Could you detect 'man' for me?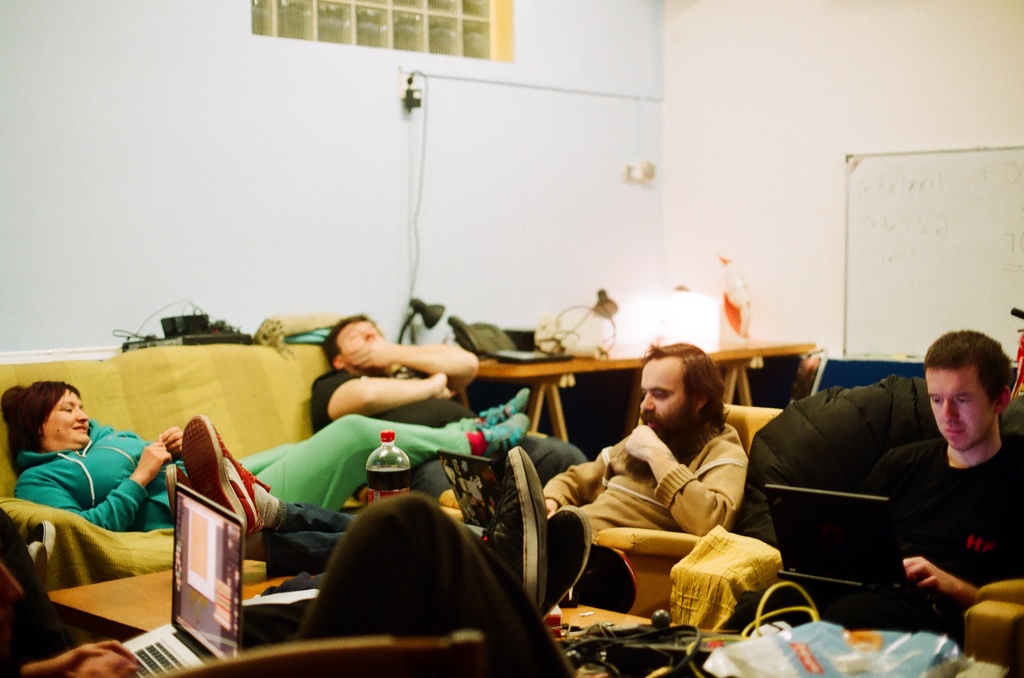
Detection result: pyautogui.locateOnScreen(161, 336, 745, 582).
